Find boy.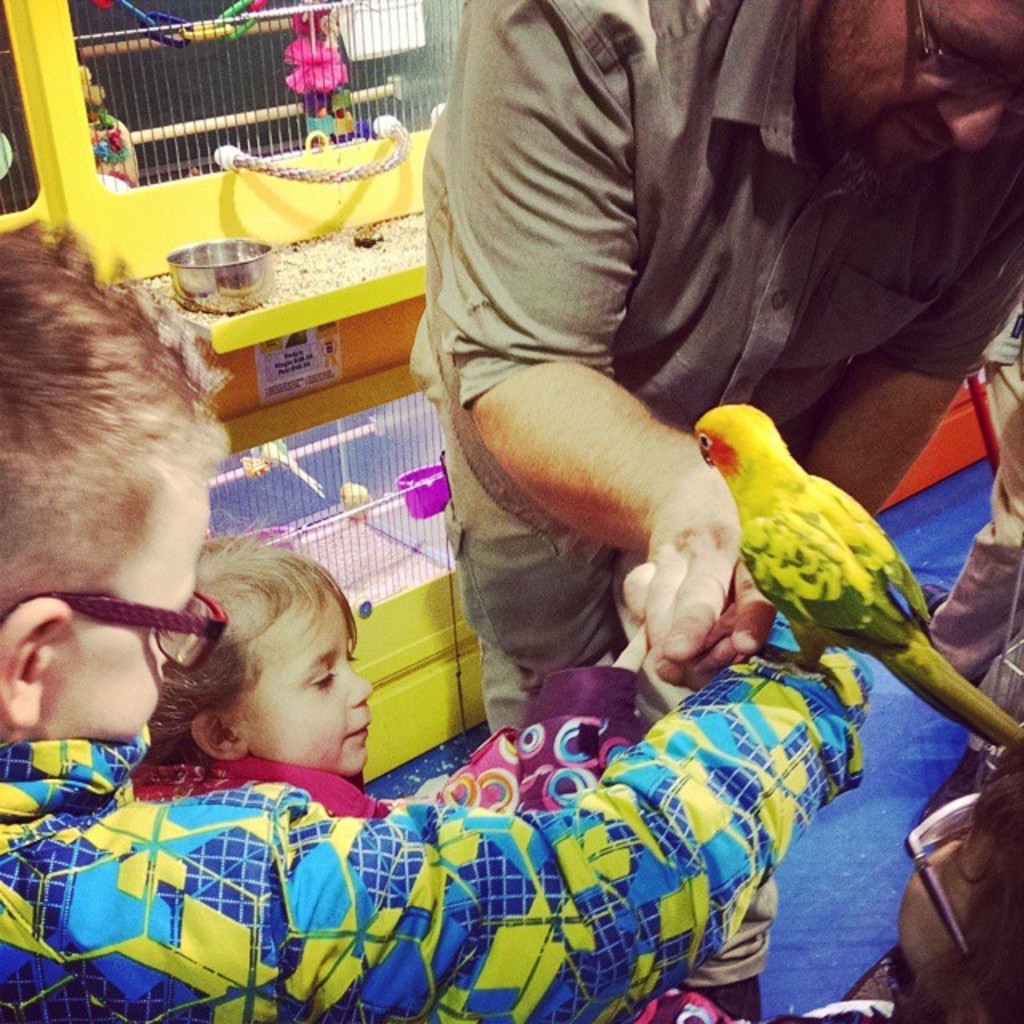
box=[3, 227, 872, 1022].
